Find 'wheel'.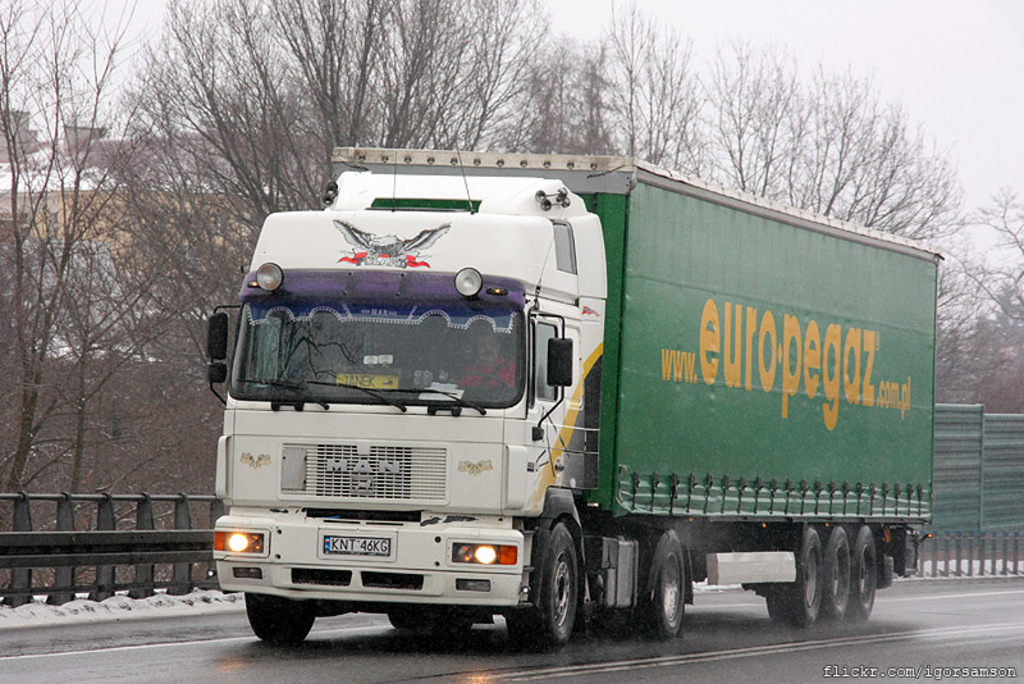
locate(639, 533, 690, 635).
